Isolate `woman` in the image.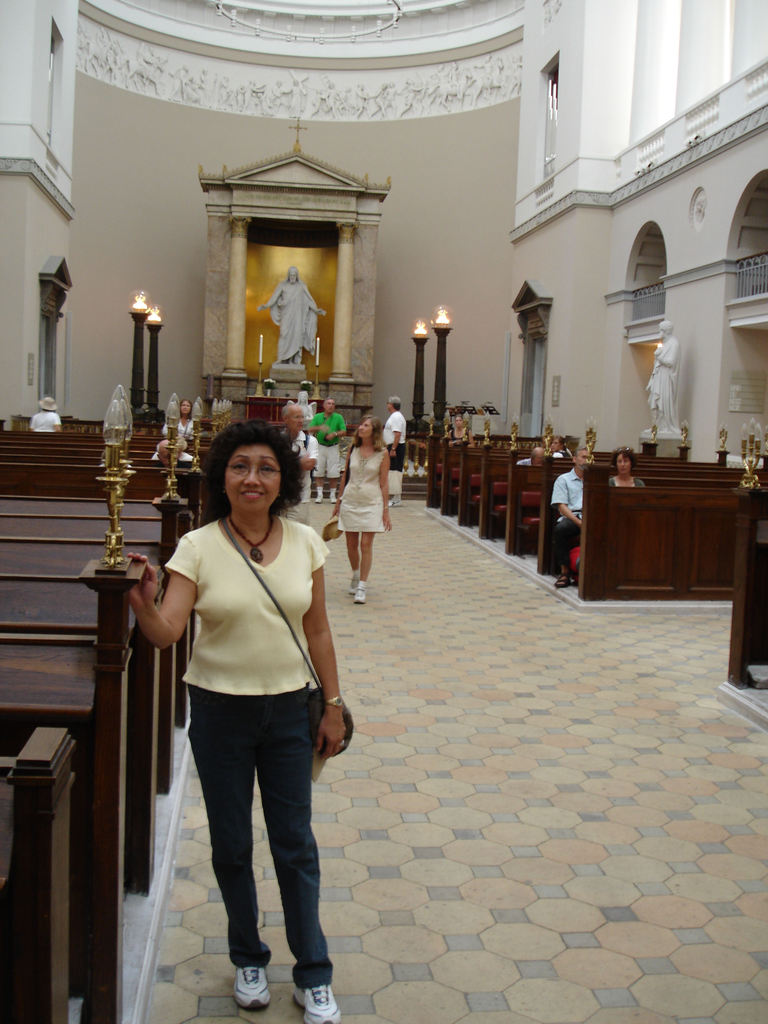
Isolated region: [127, 435, 354, 967].
